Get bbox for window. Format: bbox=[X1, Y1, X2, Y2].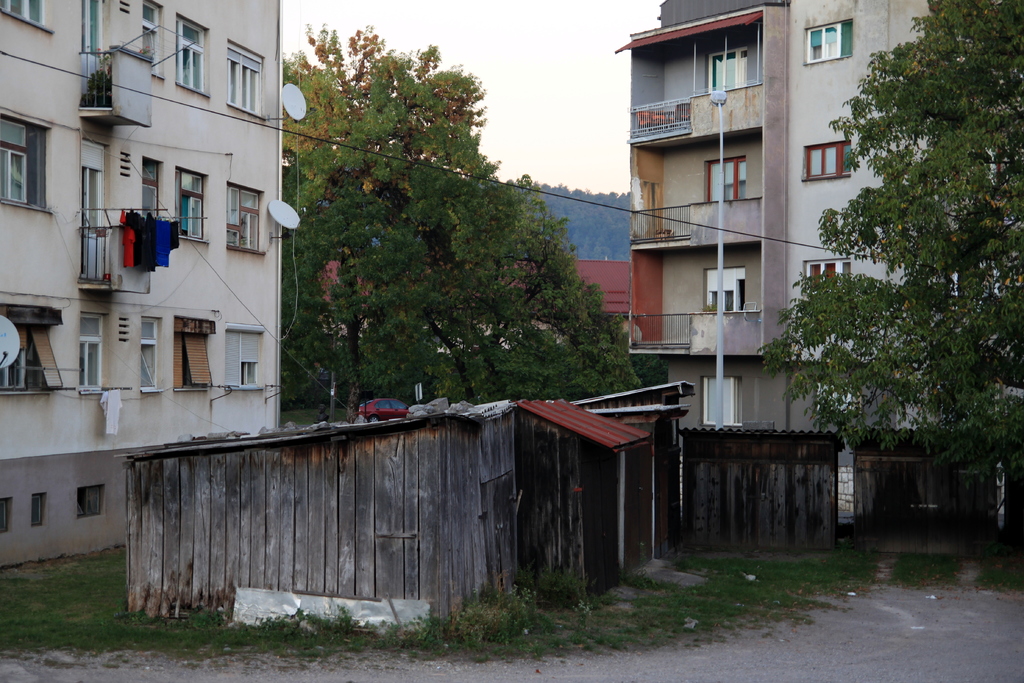
bbox=[178, 15, 213, 95].
